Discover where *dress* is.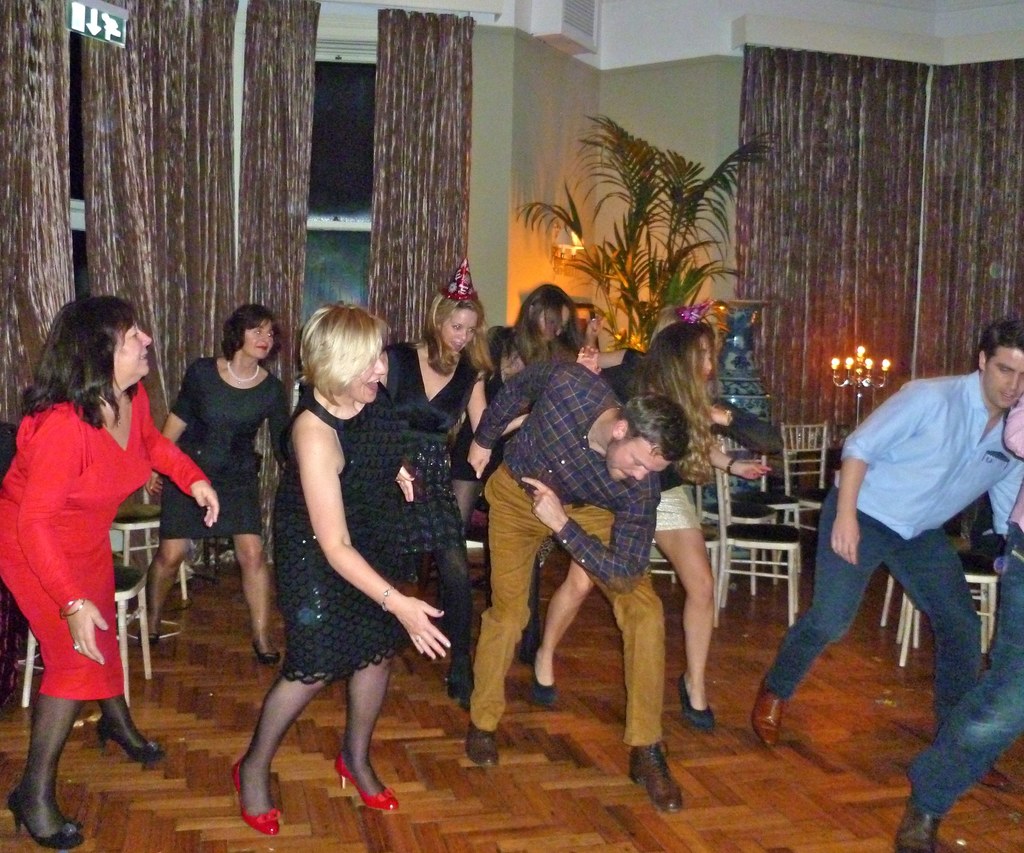
Discovered at box=[161, 357, 296, 537].
